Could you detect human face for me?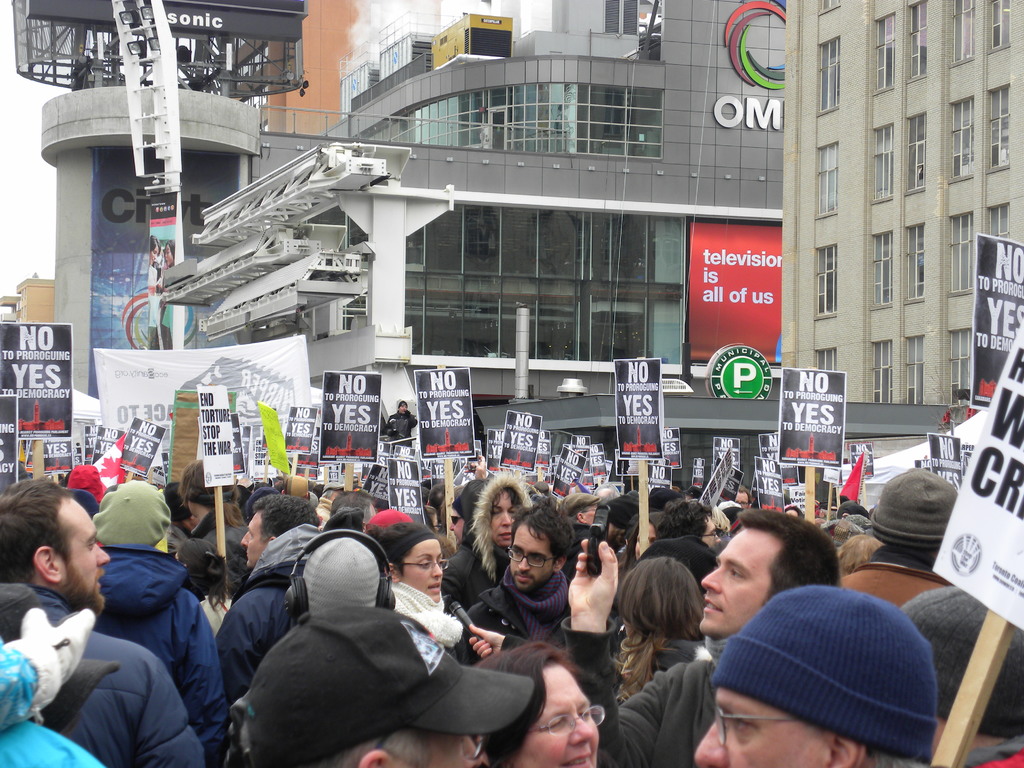
Detection result: [x1=241, y1=512, x2=269, y2=569].
